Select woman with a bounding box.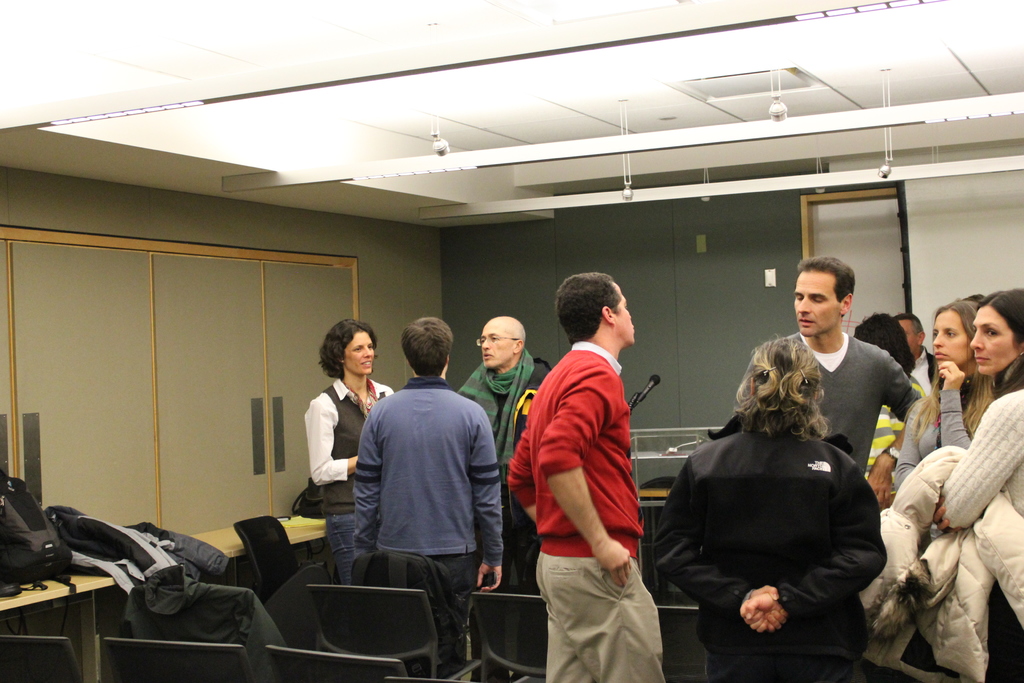
925,283,1023,520.
